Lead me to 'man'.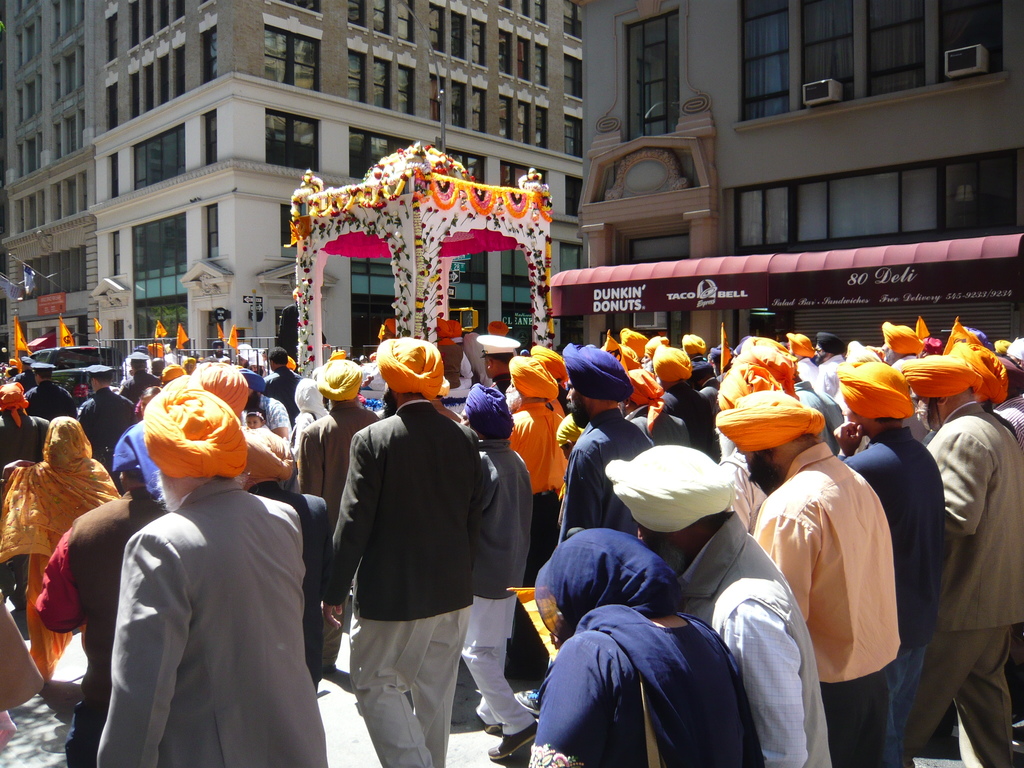
Lead to [left=943, top=331, right=1023, bottom=767].
